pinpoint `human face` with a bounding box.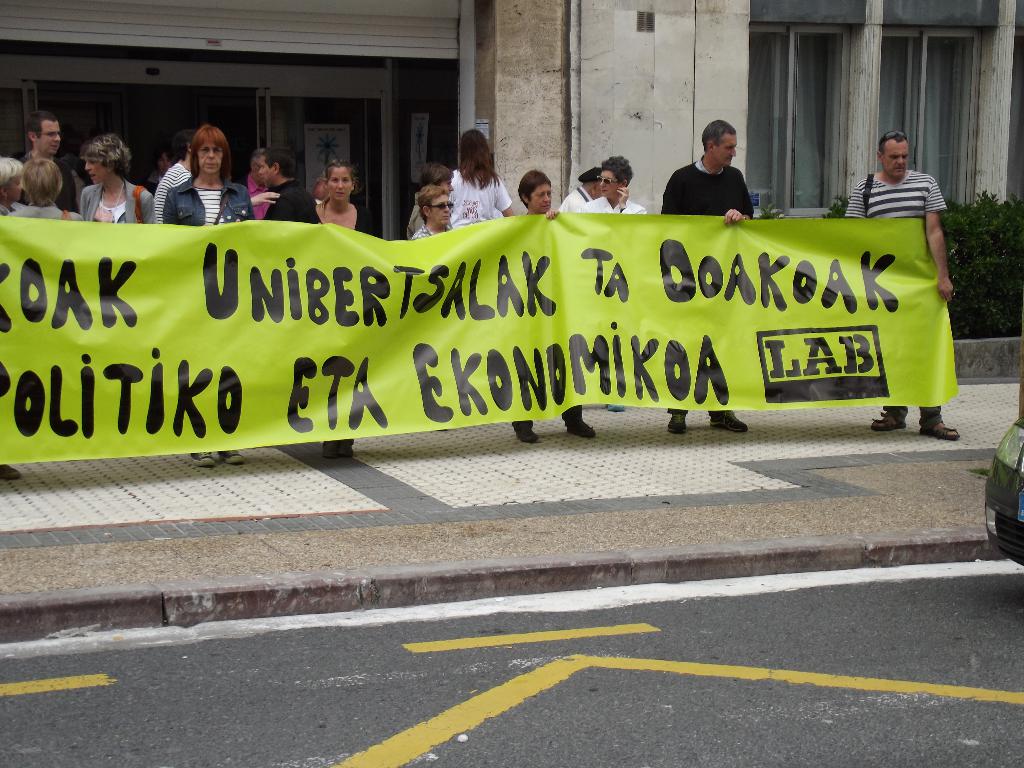
<bbox>83, 157, 106, 182</bbox>.
